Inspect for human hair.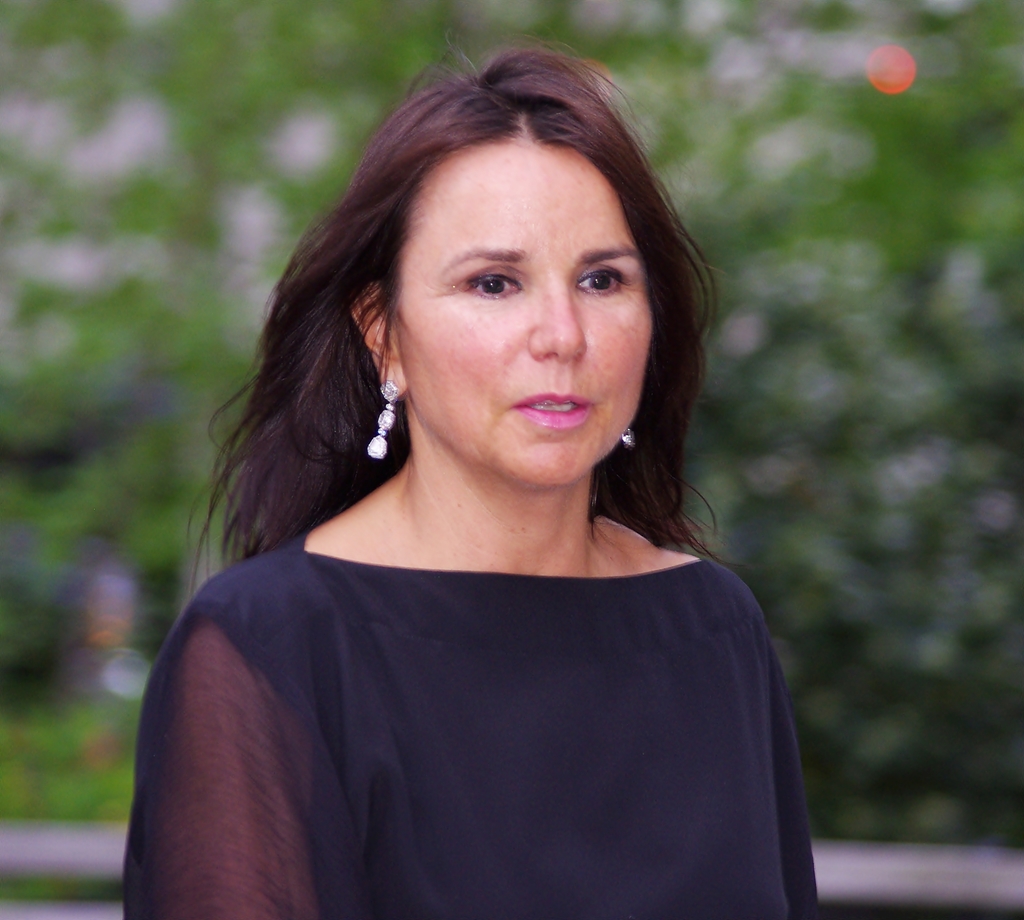
Inspection: box=[271, 47, 696, 569].
